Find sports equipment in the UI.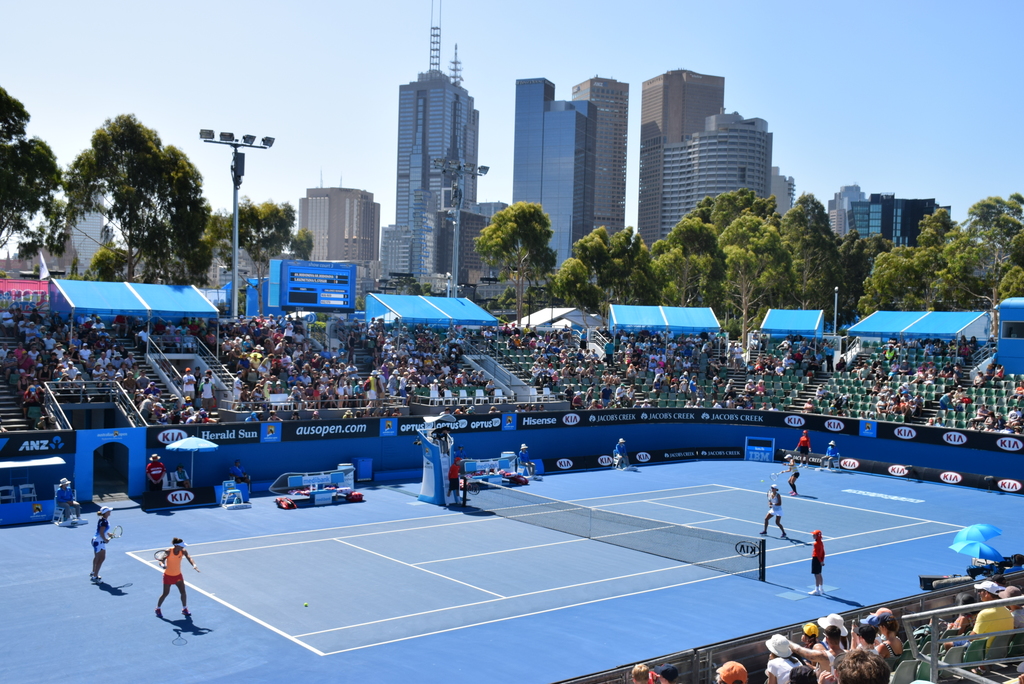
UI element at 762/480/765/486.
